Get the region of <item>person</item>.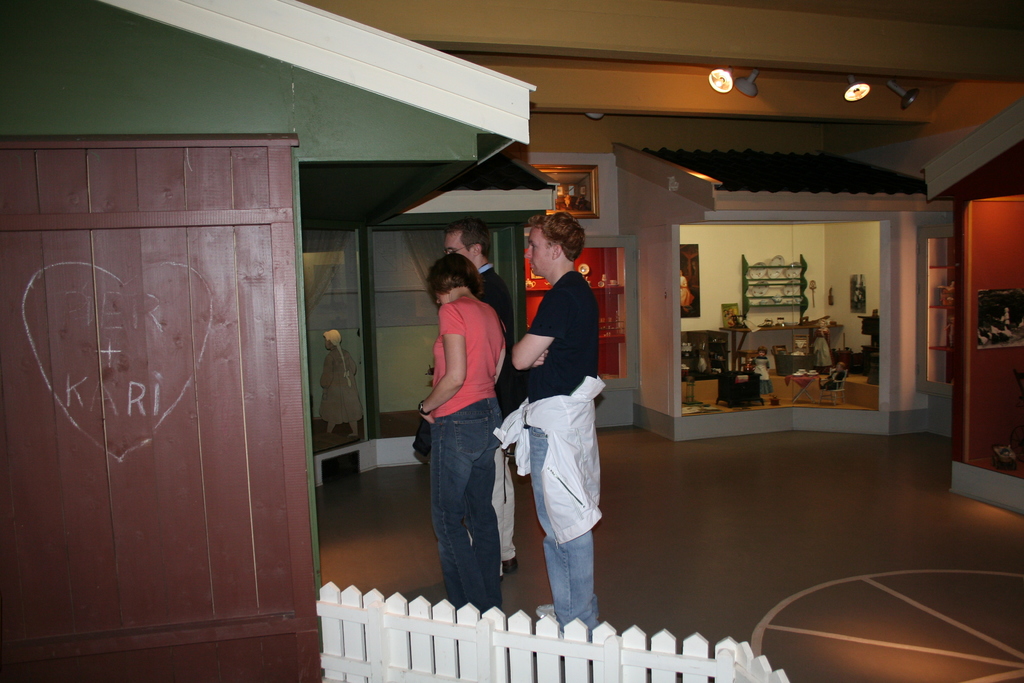
BBox(505, 209, 596, 650).
